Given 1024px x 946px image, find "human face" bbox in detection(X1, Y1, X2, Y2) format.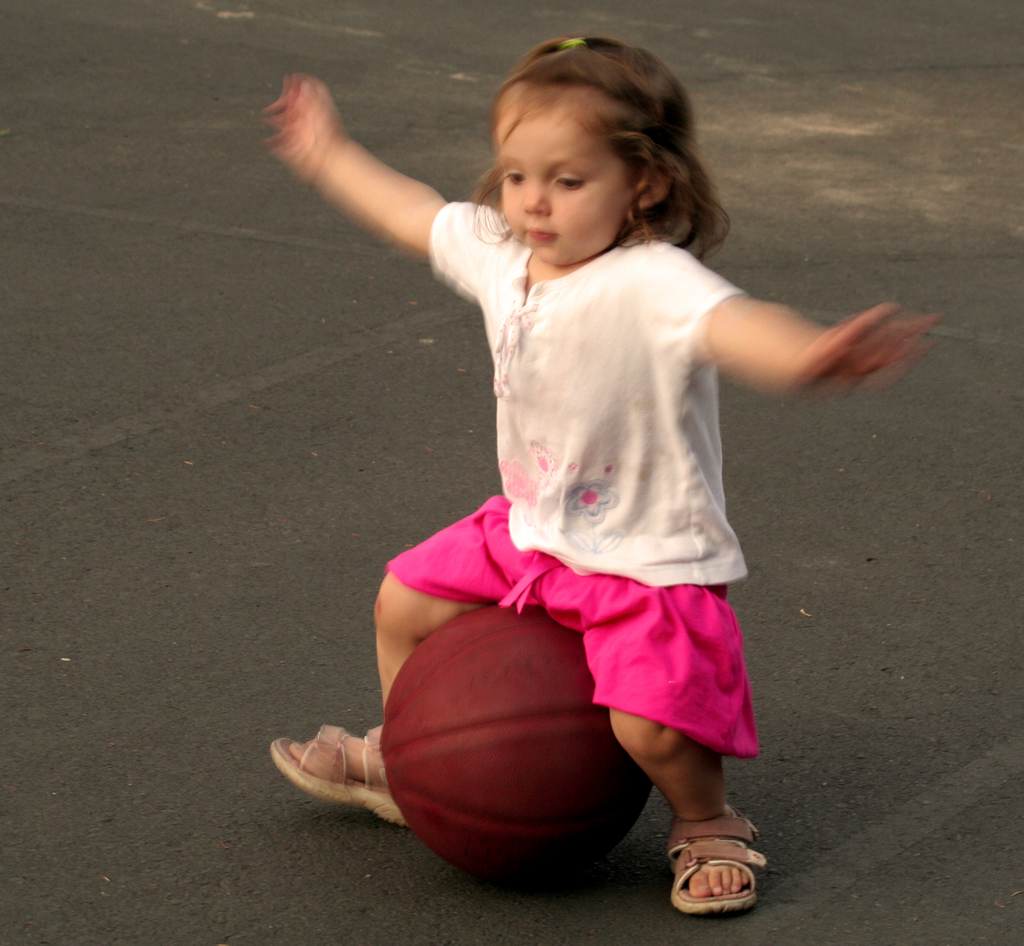
detection(490, 91, 636, 264).
